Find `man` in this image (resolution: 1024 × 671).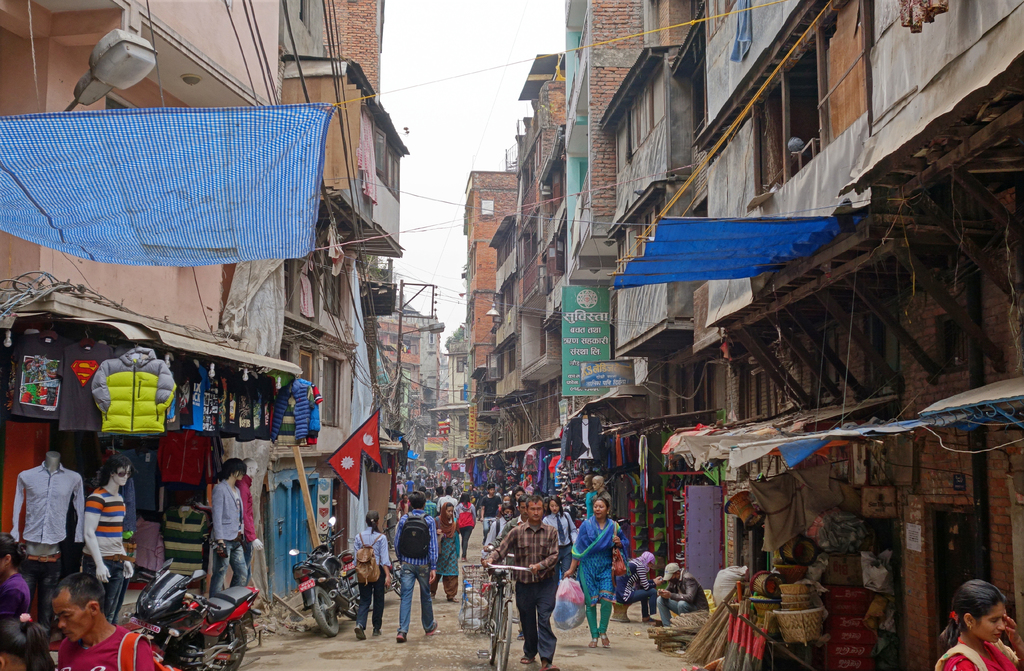
left=404, top=477, right=414, bottom=491.
